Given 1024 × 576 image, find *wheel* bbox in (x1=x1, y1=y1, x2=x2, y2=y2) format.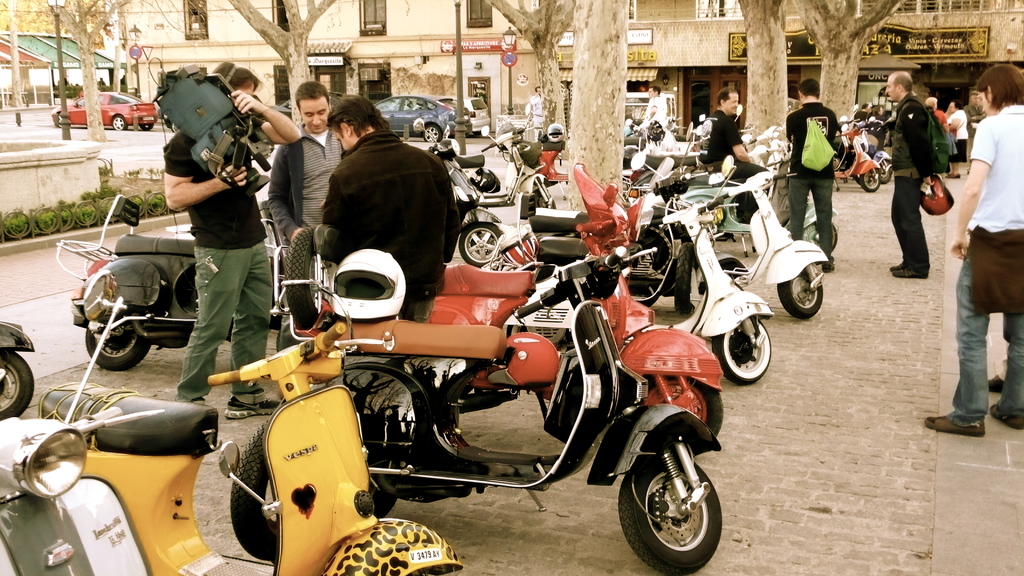
(x1=0, y1=345, x2=34, y2=421).
